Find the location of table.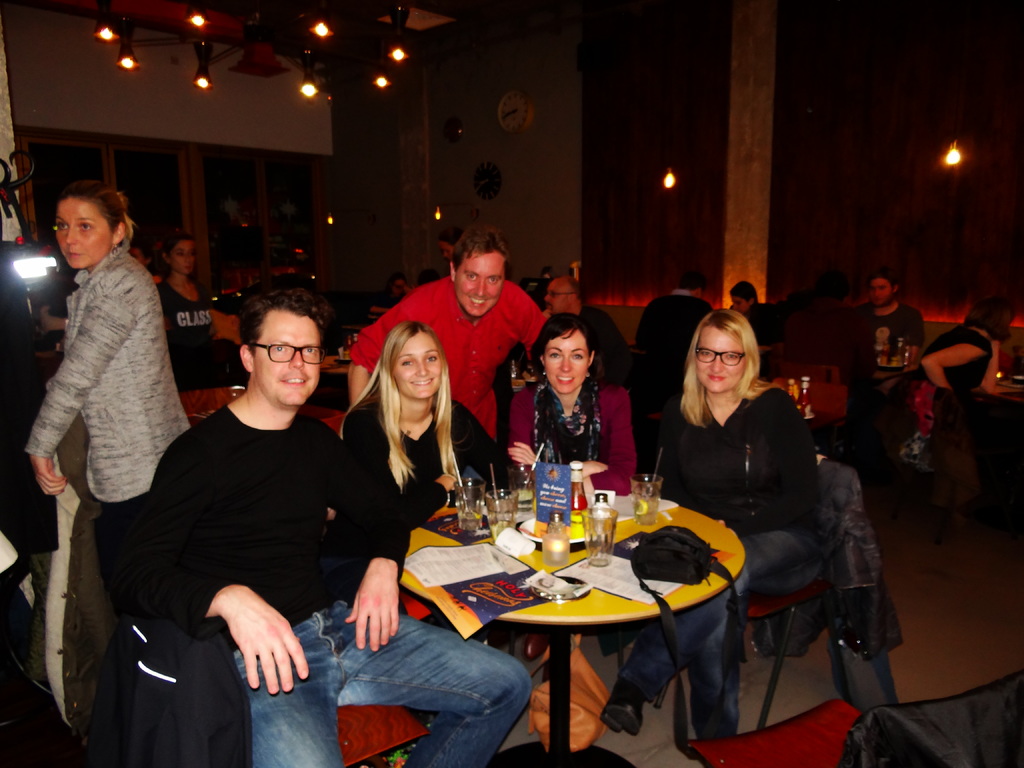
Location: <bbox>415, 492, 772, 757</bbox>.
